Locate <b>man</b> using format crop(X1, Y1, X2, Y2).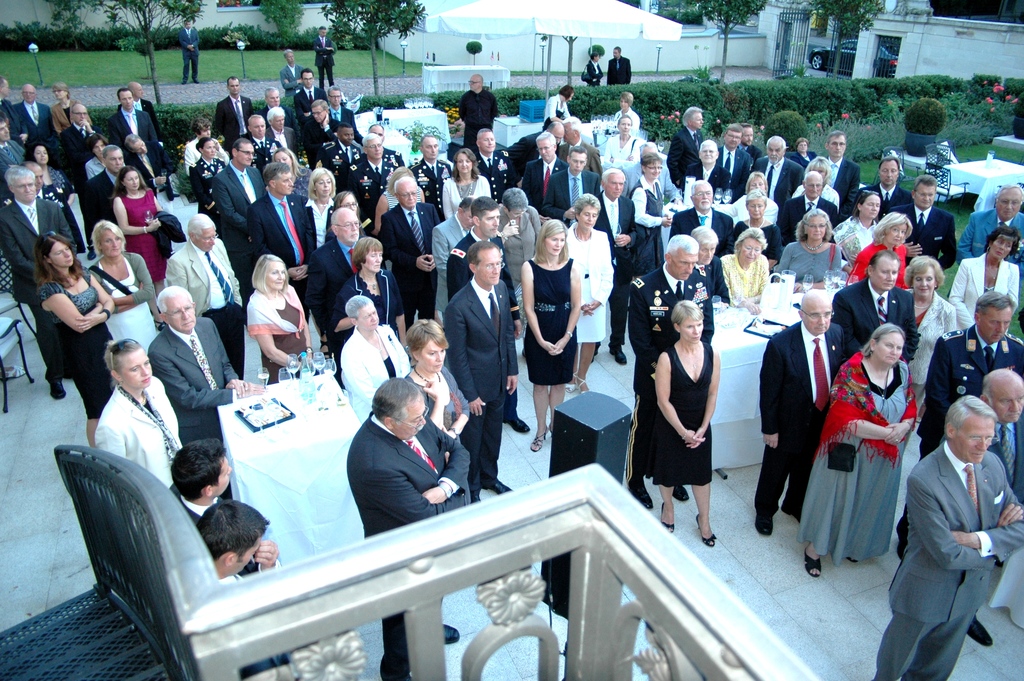
crop(239, 113, 281, 172).
